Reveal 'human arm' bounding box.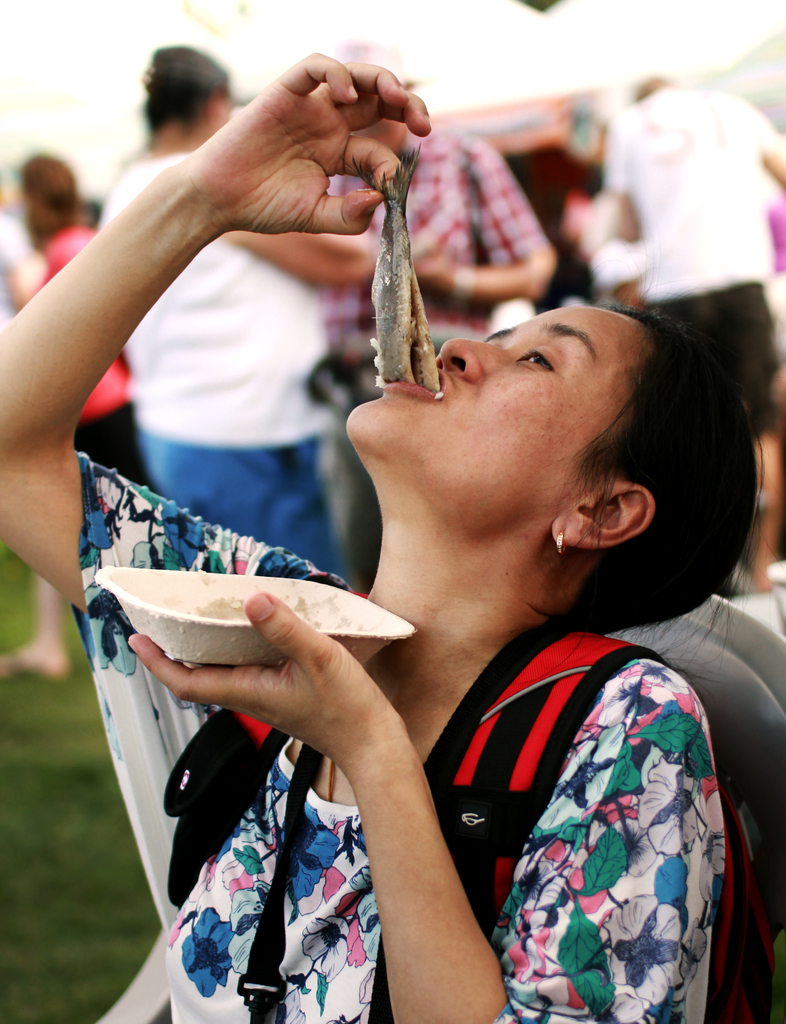
Revealed: 178/582/492/998.
